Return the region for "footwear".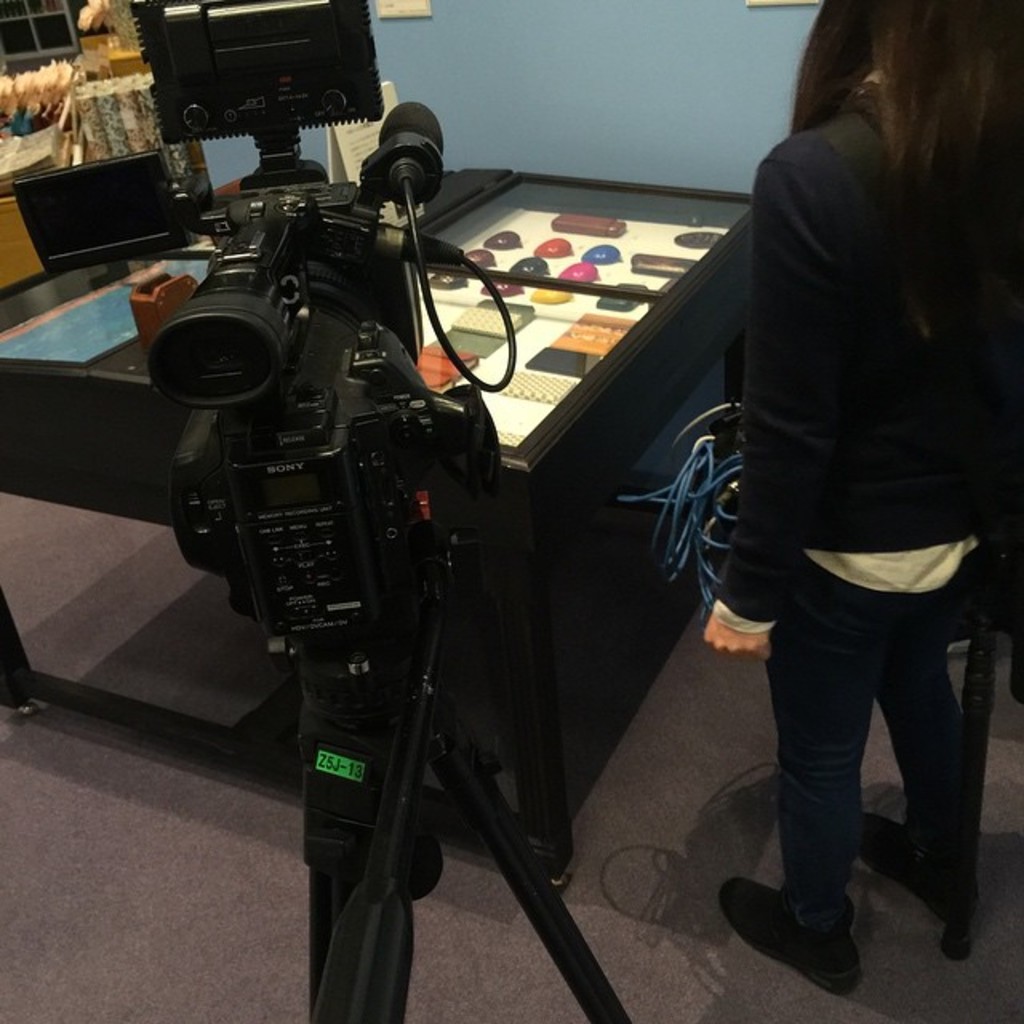
region(858, 808, 973, 920).
